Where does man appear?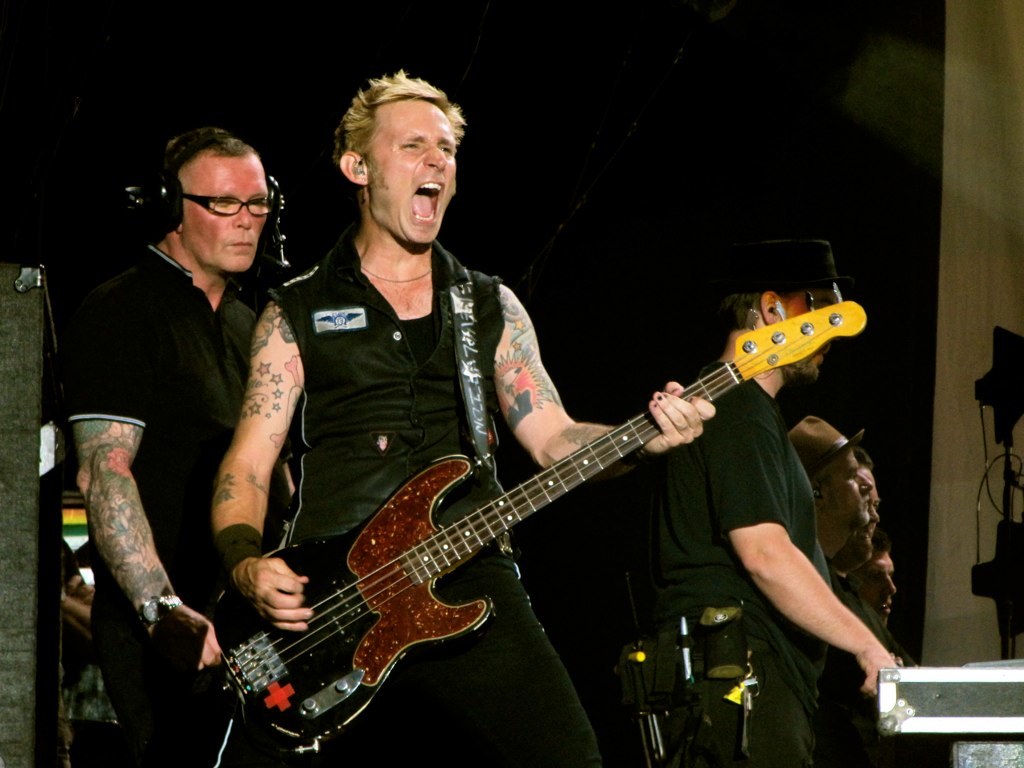
Appears at l=844, t=544, r=906, b=672.
